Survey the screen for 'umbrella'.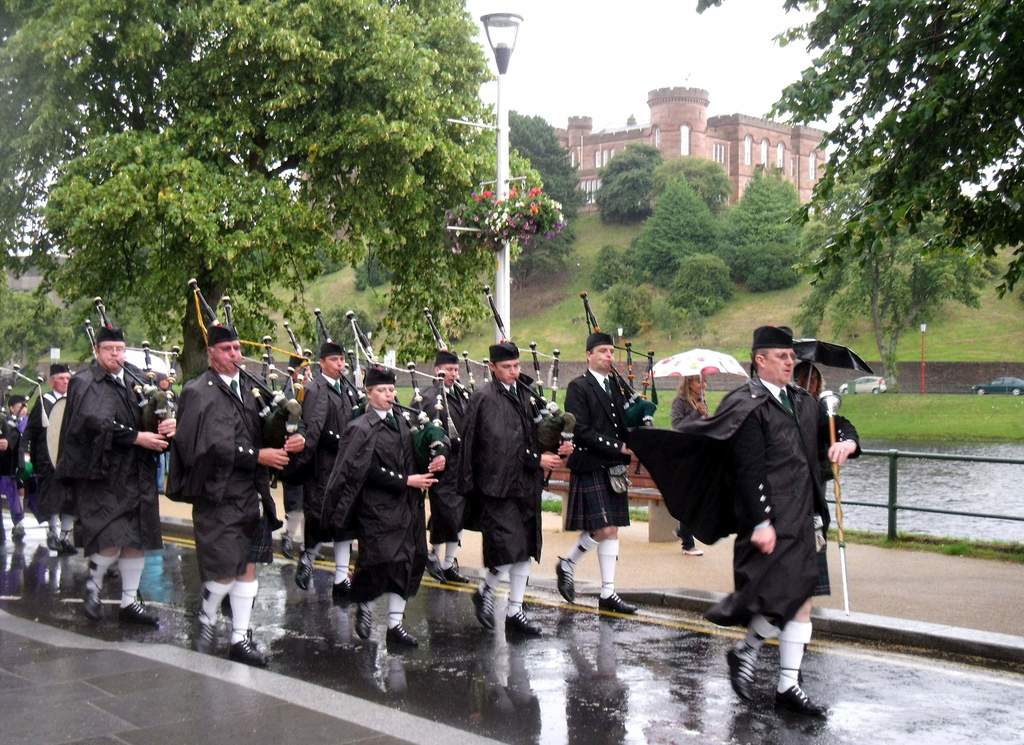
Survey found: l=790, t=337, r=896, b=391.
